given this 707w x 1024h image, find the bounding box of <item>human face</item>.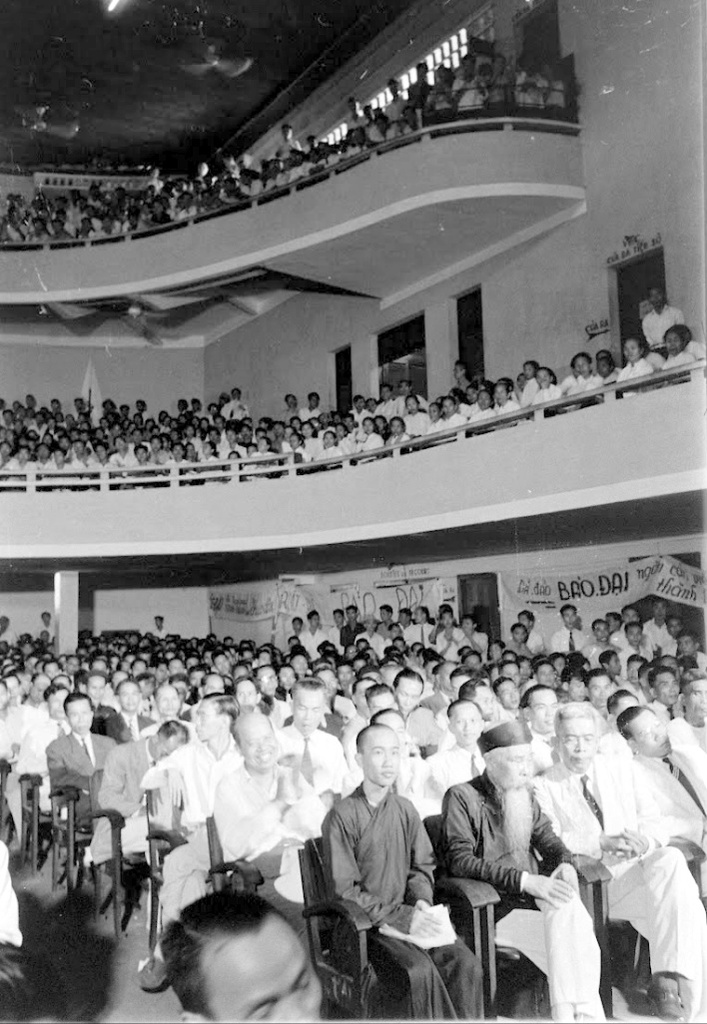
x1=571 y1=611 x2=585 y2=632.
